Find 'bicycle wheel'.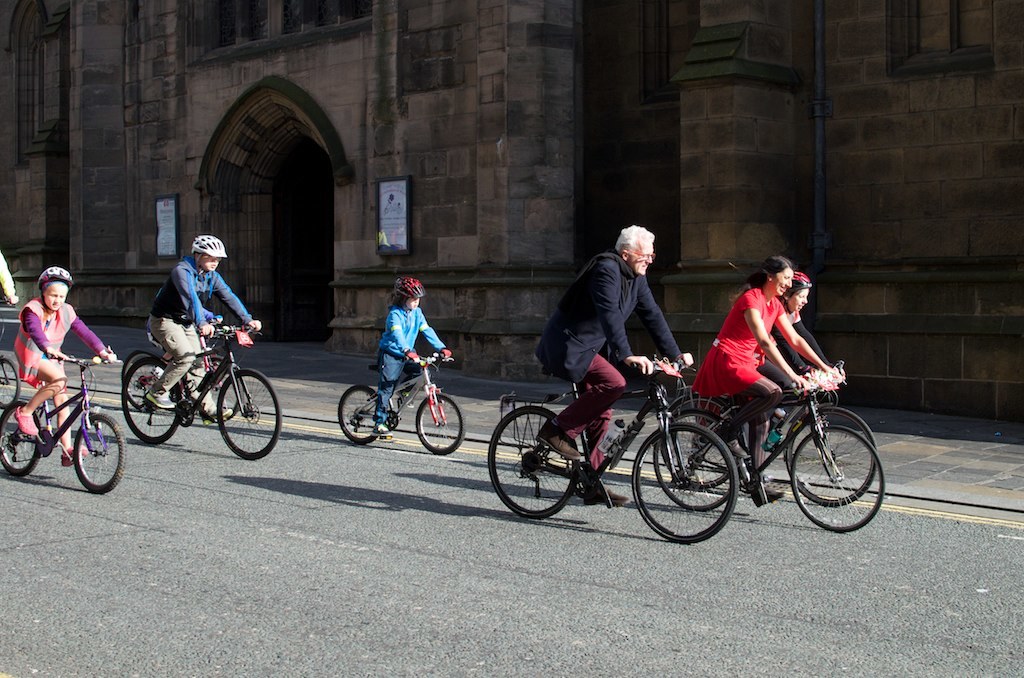
<box>74,415,128,497</box>.
